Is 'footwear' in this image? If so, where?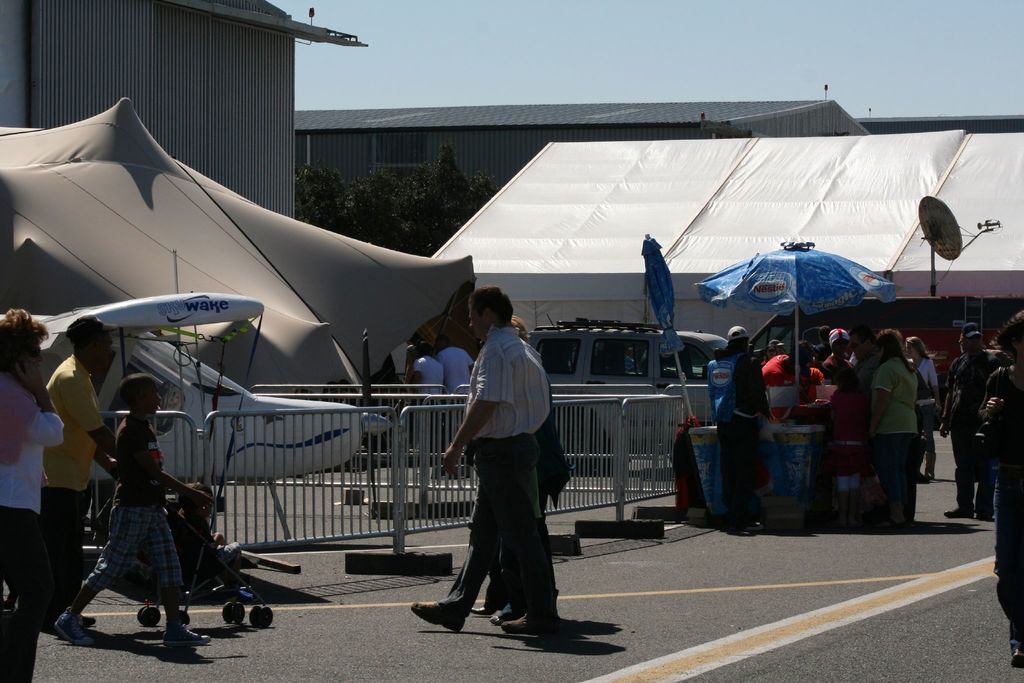
Yes, at crop(913, 469, 927, 486).
